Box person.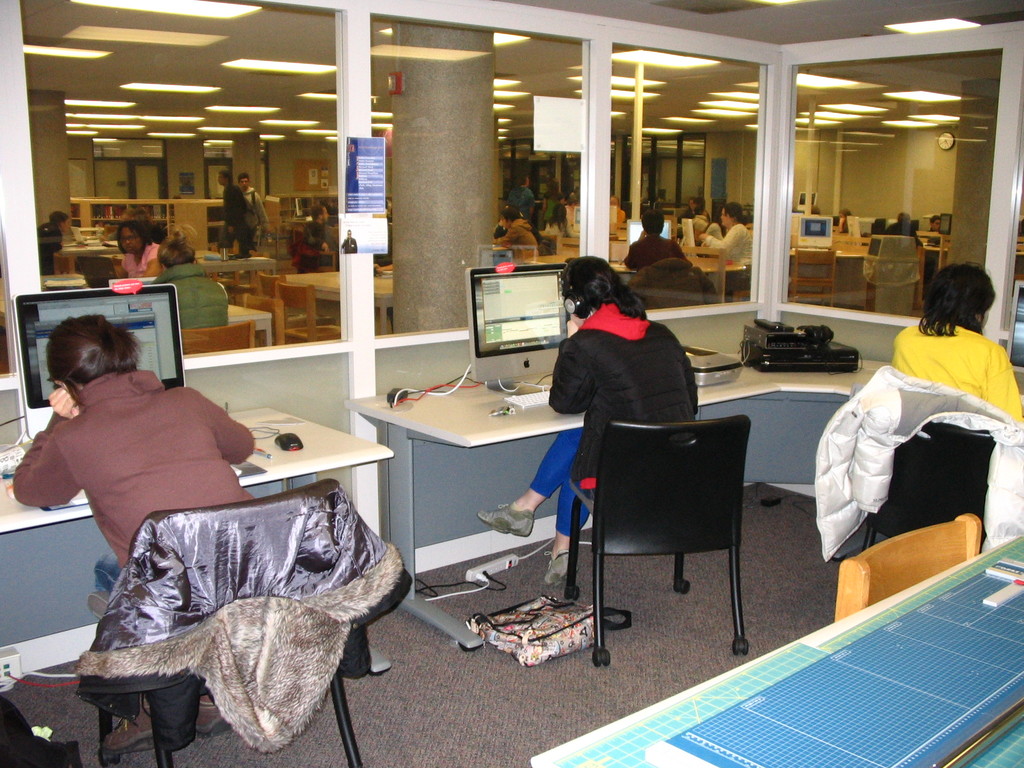
14:309:257:758.
